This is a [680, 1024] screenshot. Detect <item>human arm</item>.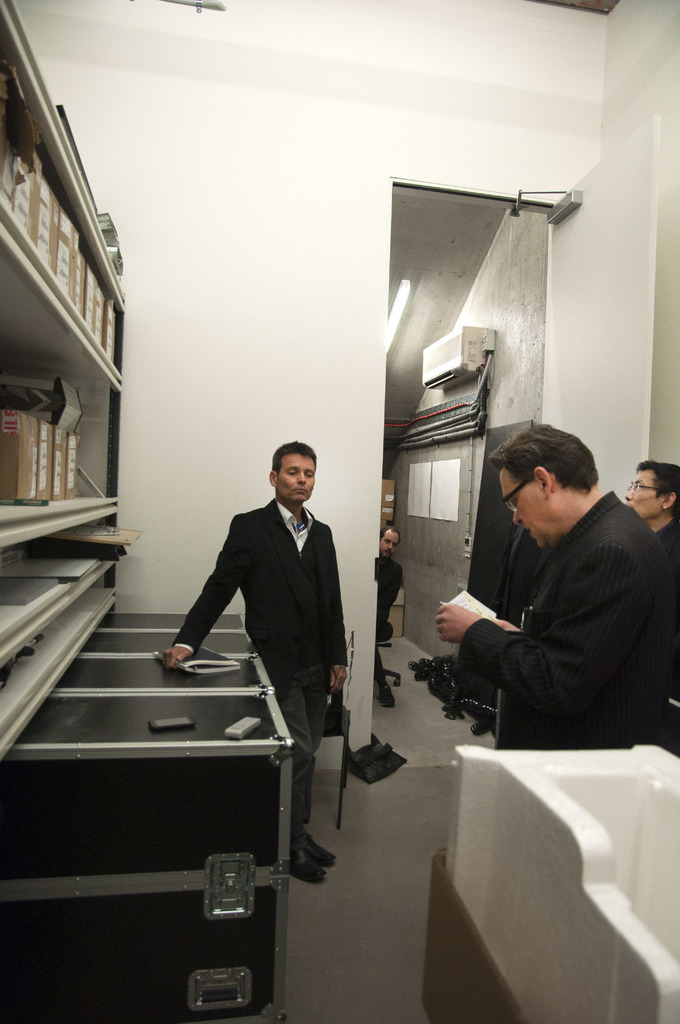
167,543,238,671.
